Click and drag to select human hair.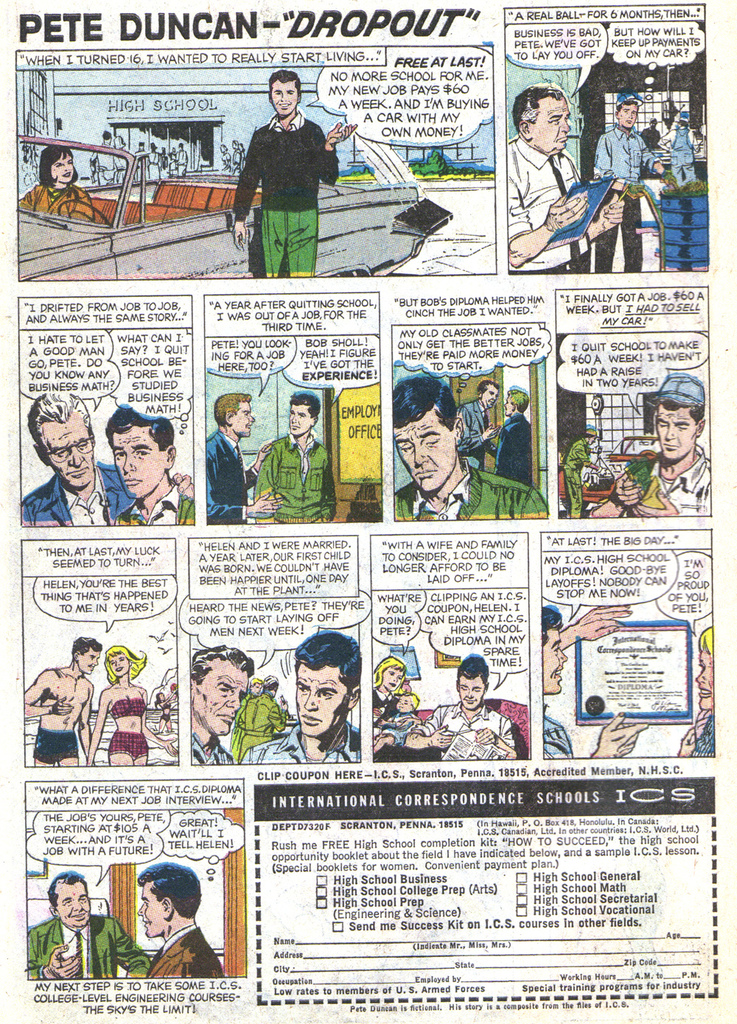
Selection: {"x1": 455, "y1": 650, "x2": 488, "y2": 686}.
